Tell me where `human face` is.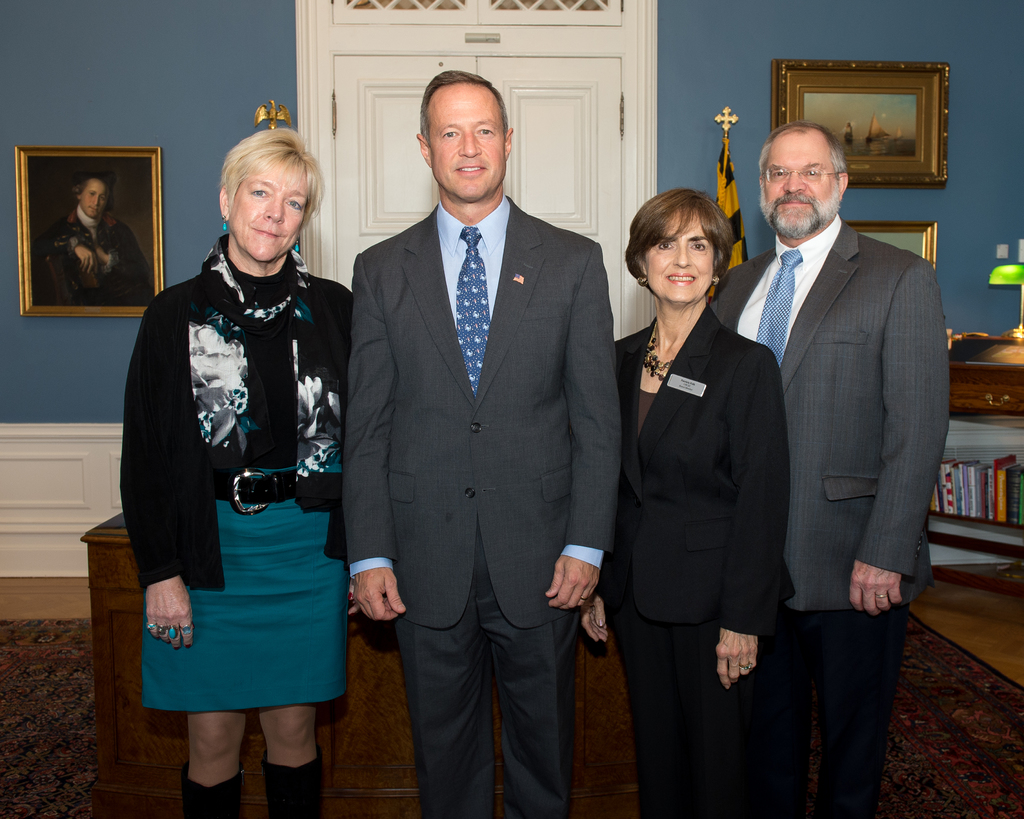
`human face` is at <box>428,80,507,203</box>.
